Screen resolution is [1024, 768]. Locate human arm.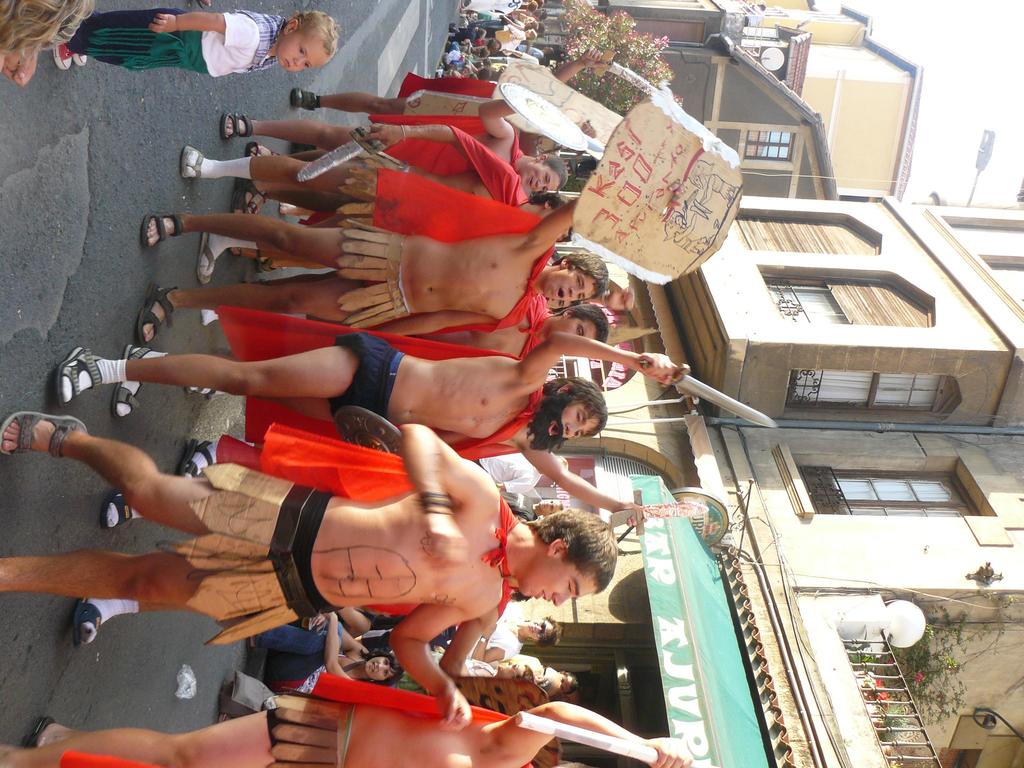
region(515, 428, 648, 527).
